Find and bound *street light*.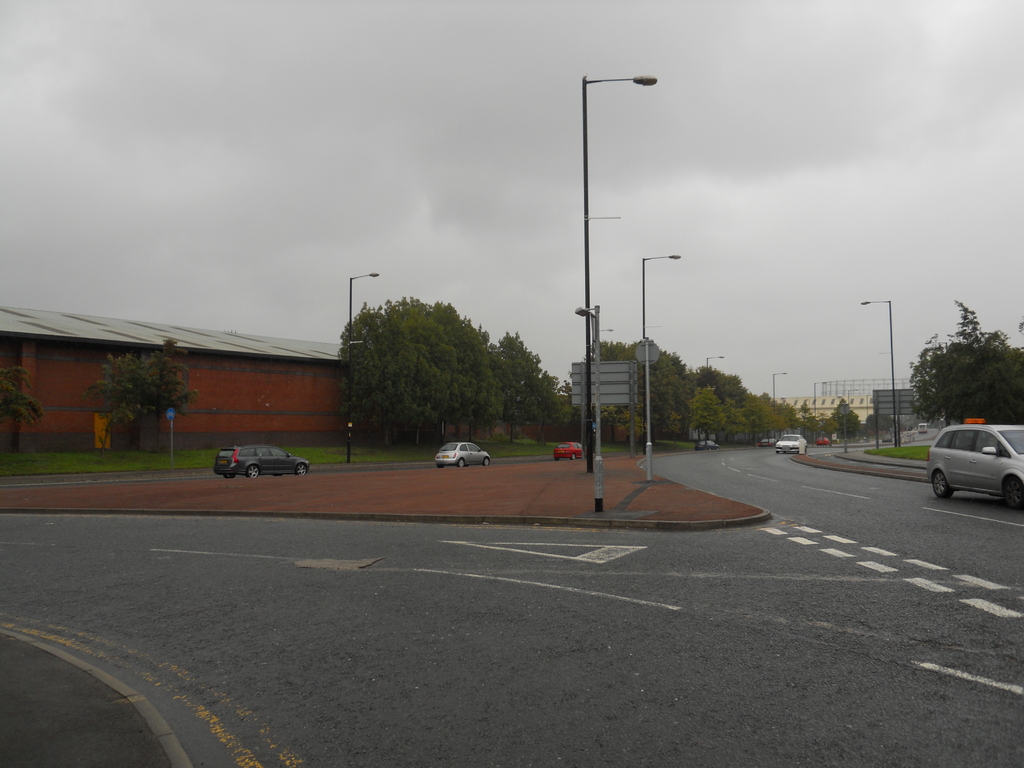
Bound: rect(847, 386, 862, 418).
